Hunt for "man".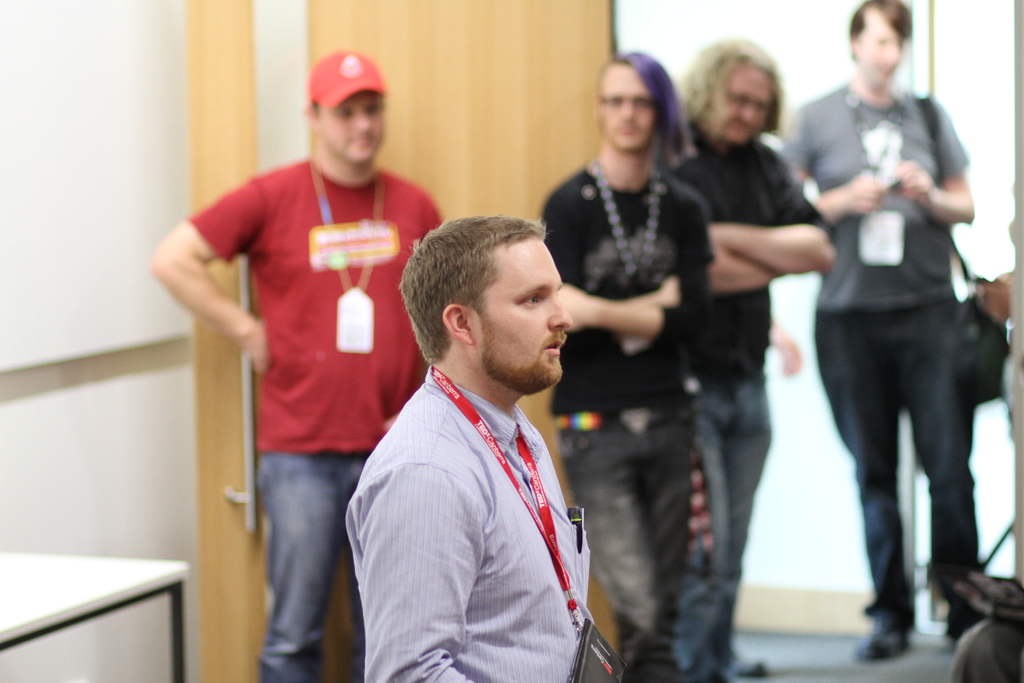
Hunted down at (760,0,1011,677).
